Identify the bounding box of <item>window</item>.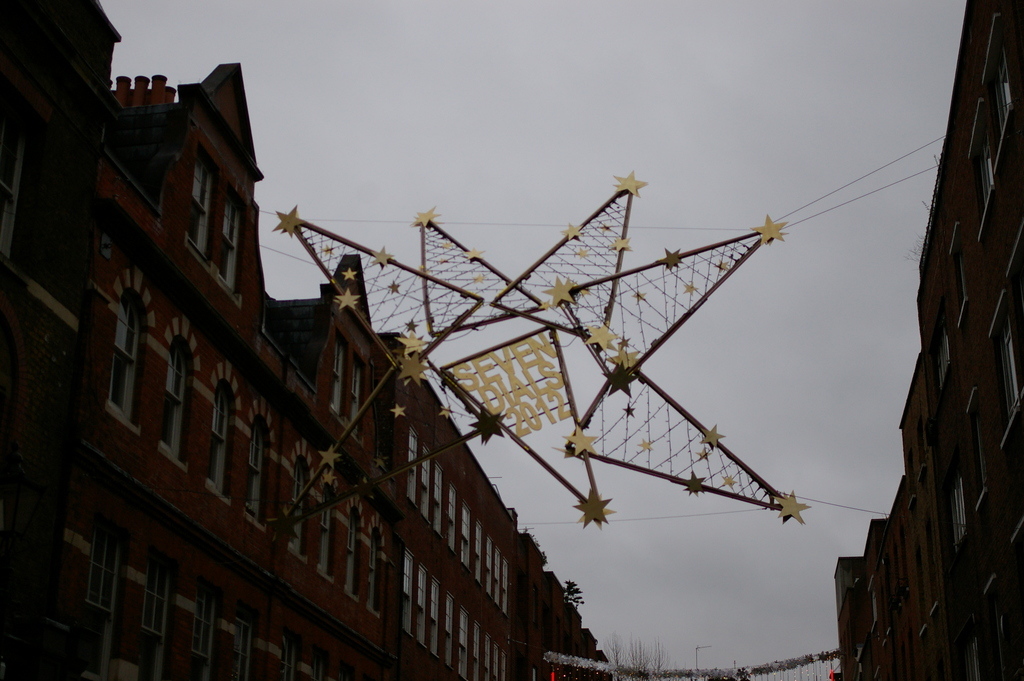
detection(240, 415, 273, 536).
